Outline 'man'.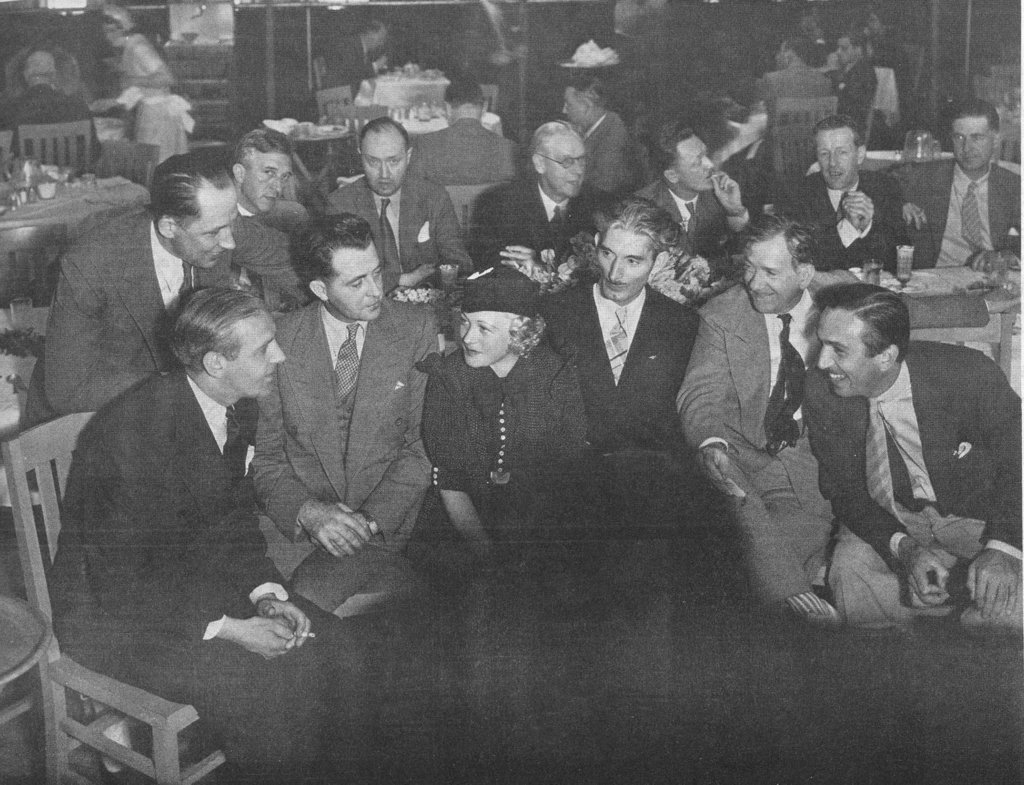
Outline: rect(754, 33, 839, 134).
